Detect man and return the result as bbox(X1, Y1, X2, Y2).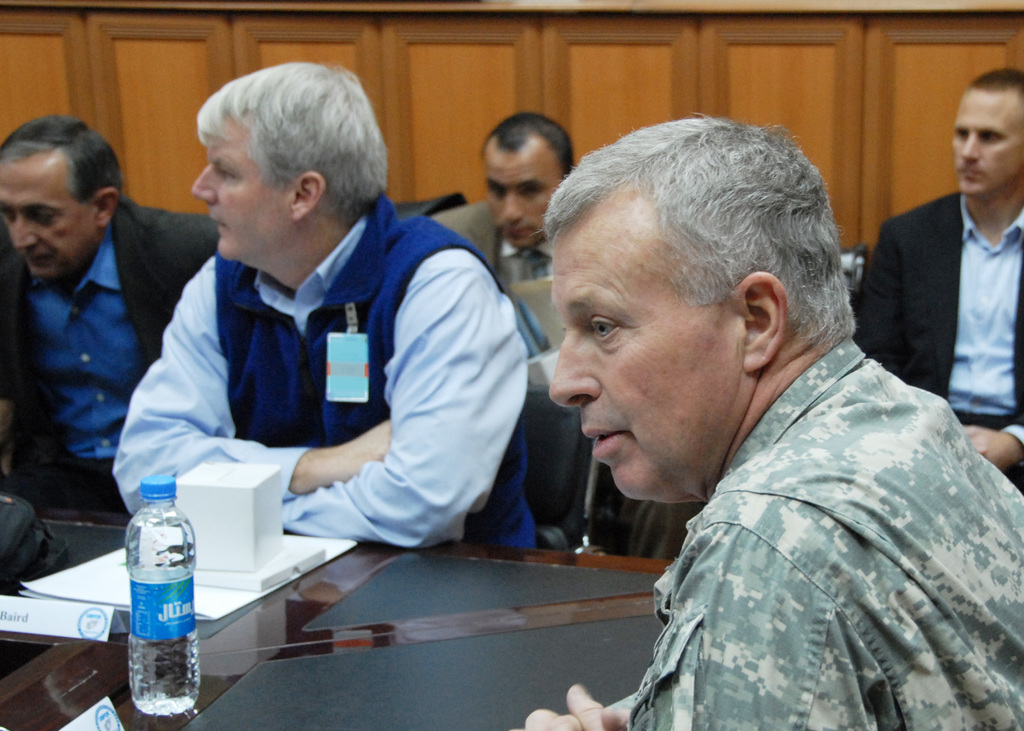
bbox(429, 115, 588, 358).
